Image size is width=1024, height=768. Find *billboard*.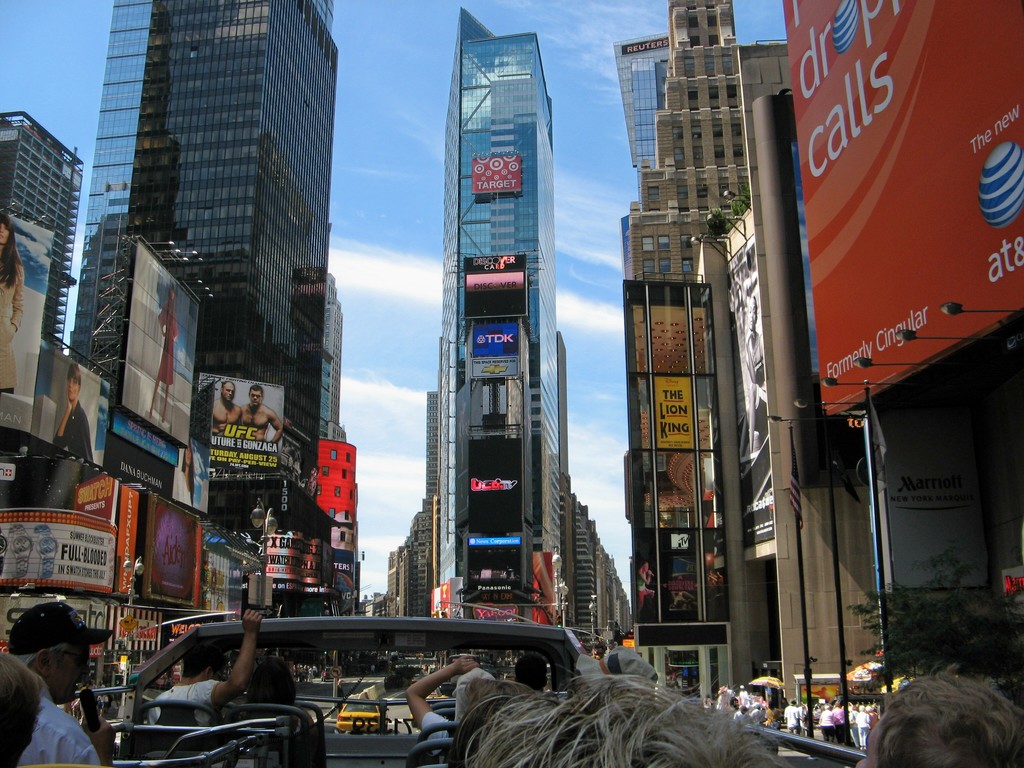
bbox=[465, 253, 529, 311].
